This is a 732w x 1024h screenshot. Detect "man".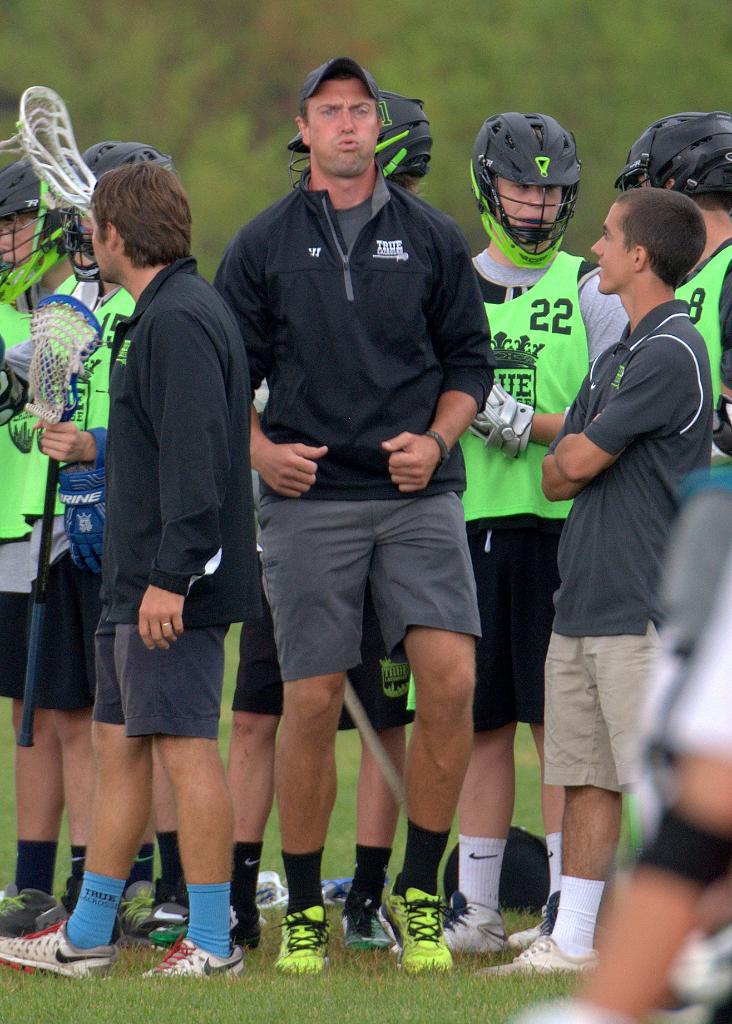
(608, 106, 731, 463).
